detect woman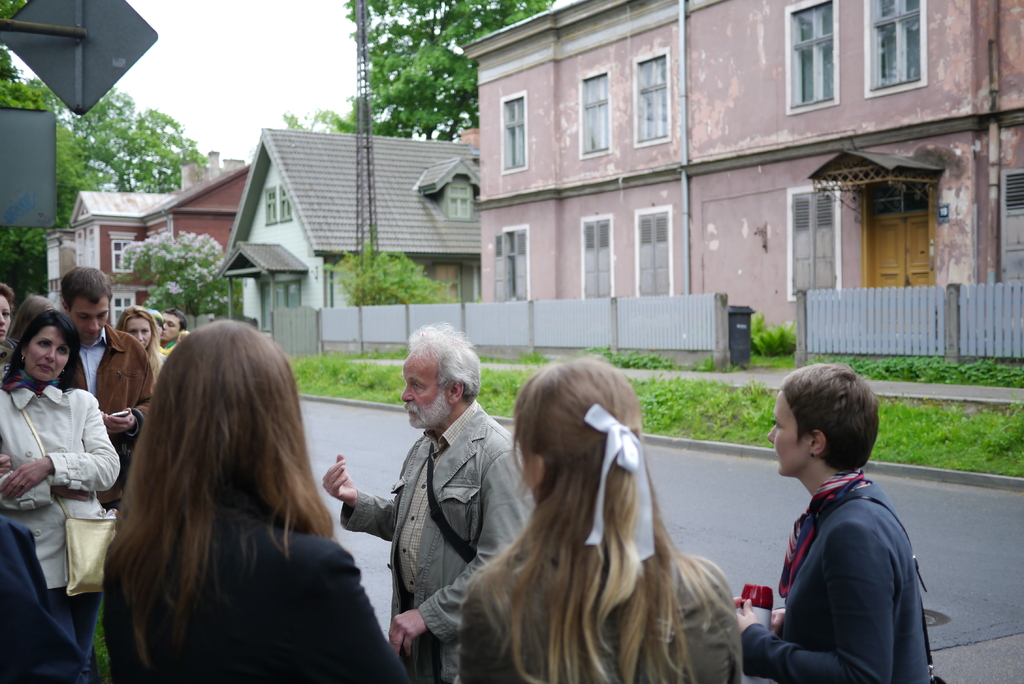
pyautogui.locateOnScreen(84, 318, 408, 680)
